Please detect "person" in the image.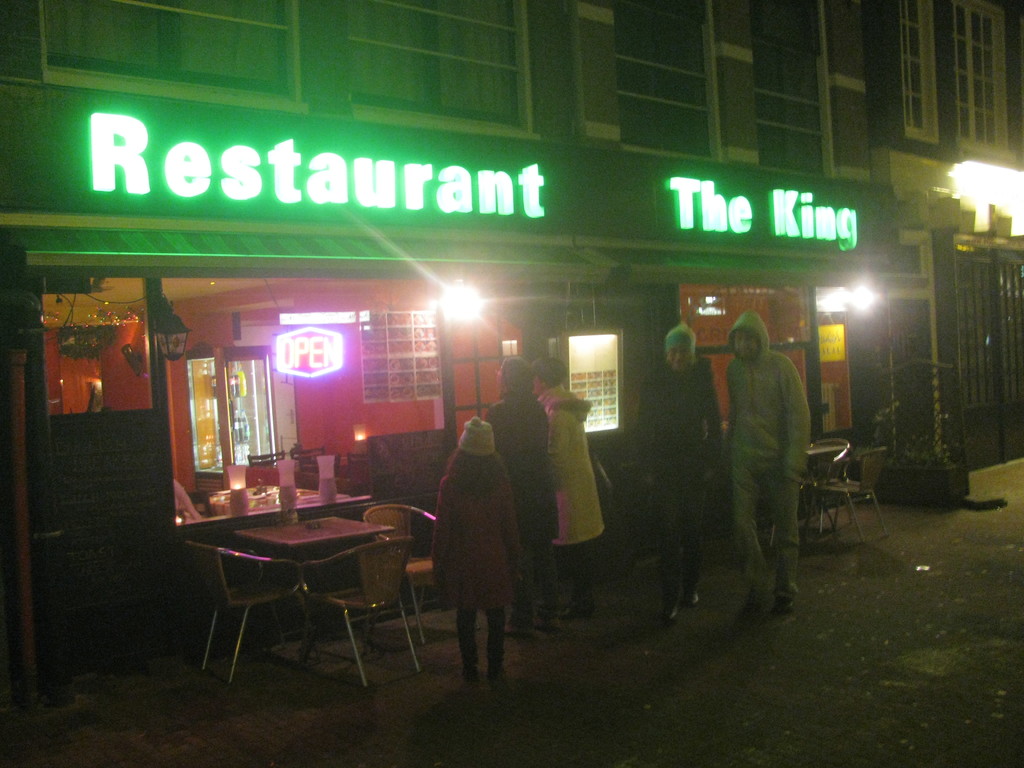
l=487, t=358, r=560, b=641.
